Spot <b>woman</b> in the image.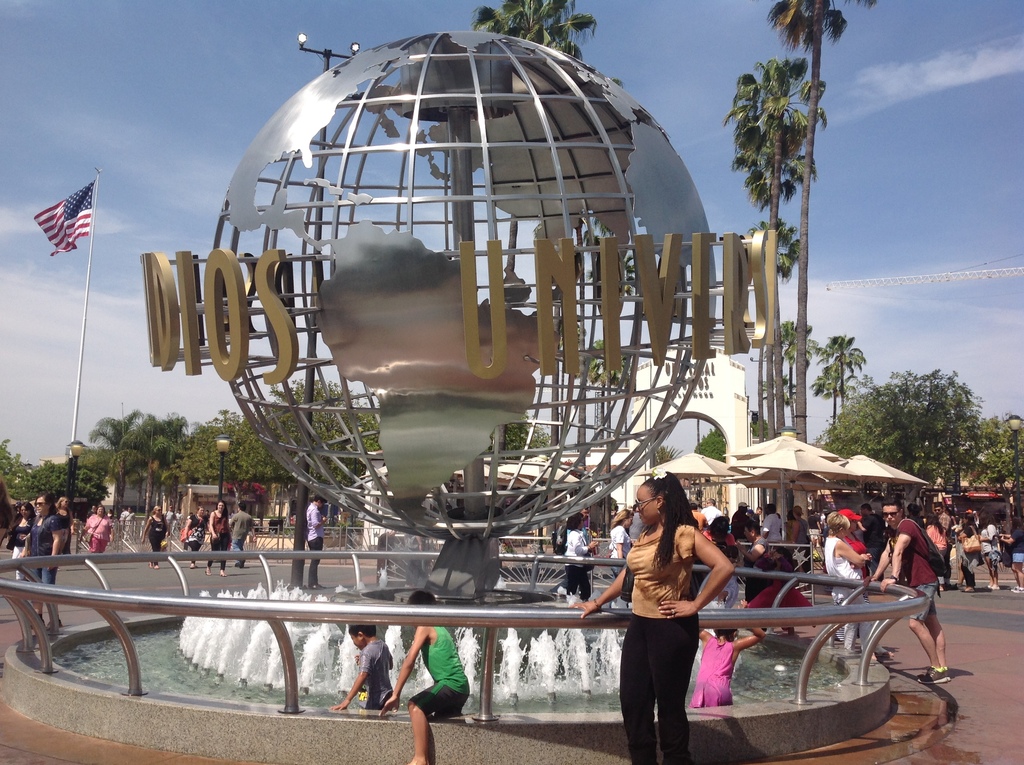
<b>woman</b> found at x1=106 y1=505 x2=115 y2=522.
